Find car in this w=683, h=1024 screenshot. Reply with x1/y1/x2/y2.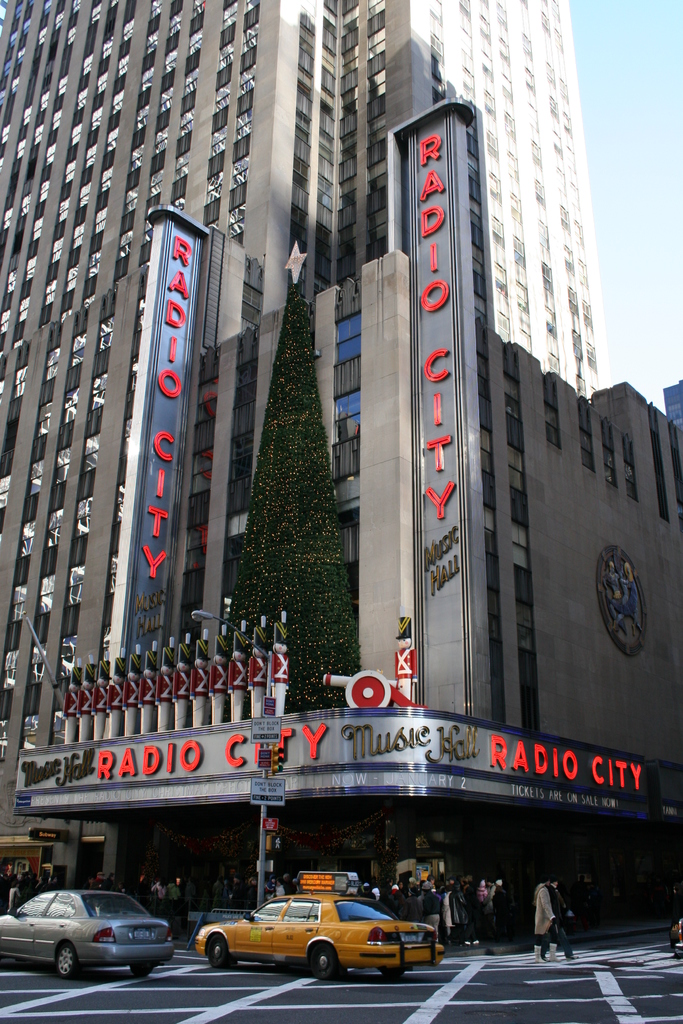
11/888/180/985.
